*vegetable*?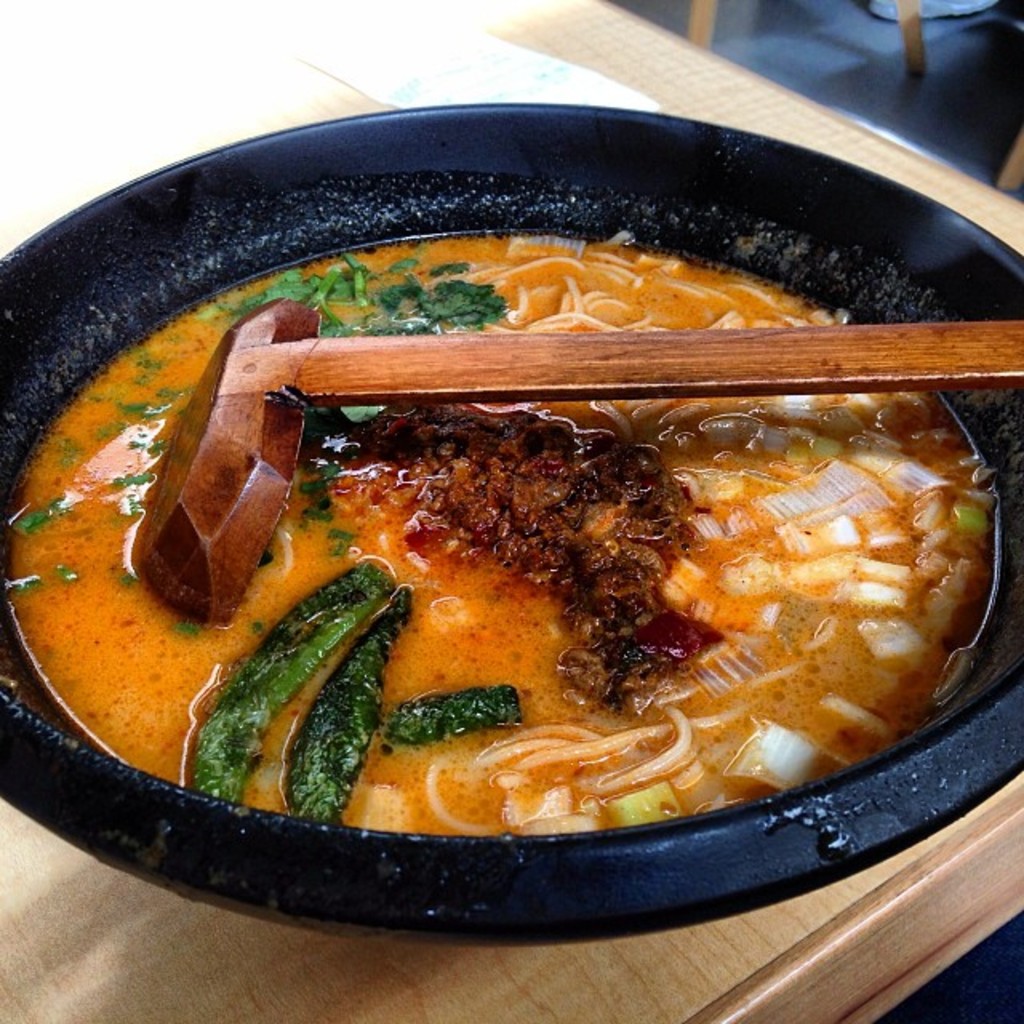
[285,586,414,824]
